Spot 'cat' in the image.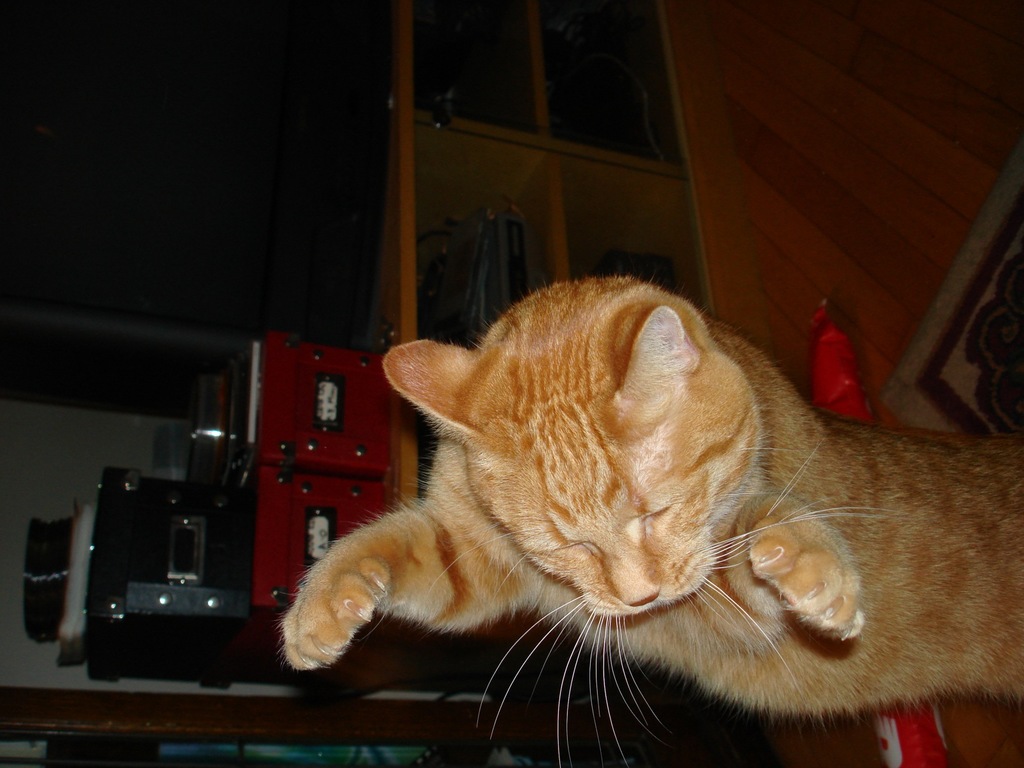
'cat' found at detection(275, 274, 1023, 767).
